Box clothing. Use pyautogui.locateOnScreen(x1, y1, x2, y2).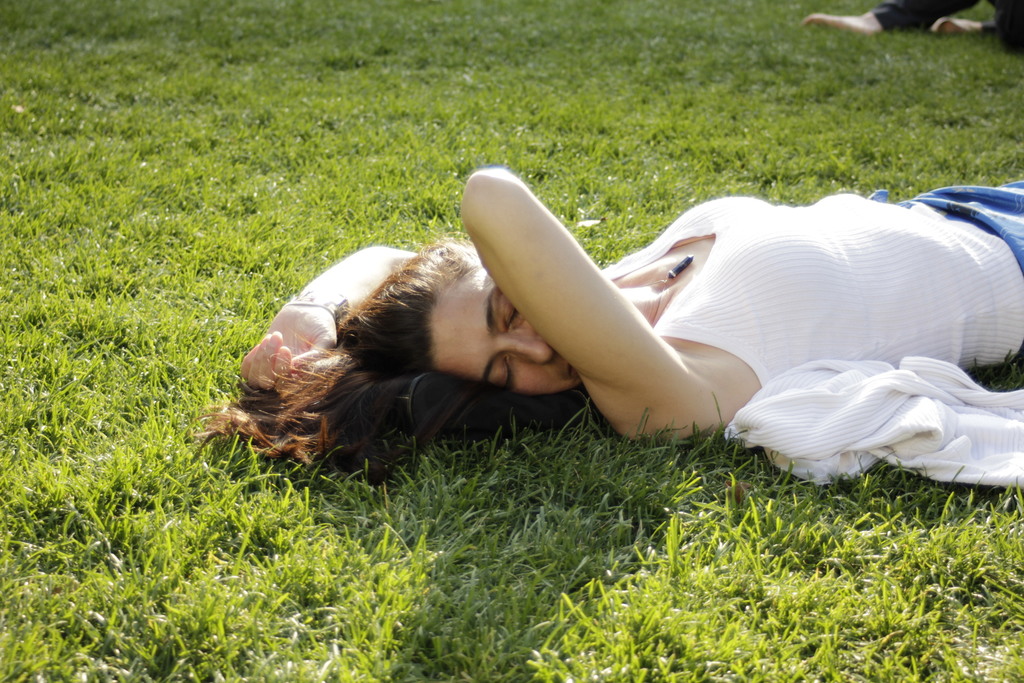
pyautogui.locateOnScreen(719, 359, 1023, 493).
